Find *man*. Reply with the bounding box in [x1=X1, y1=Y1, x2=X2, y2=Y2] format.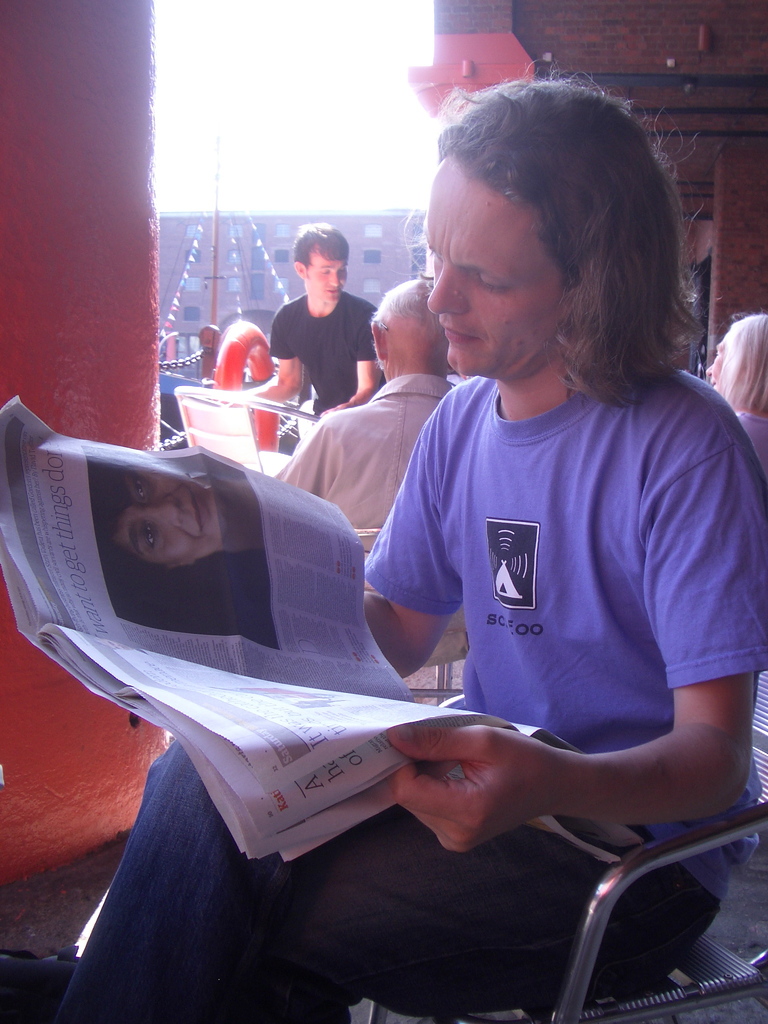
[x1=257, y1=235, x2=400, y2=399].
